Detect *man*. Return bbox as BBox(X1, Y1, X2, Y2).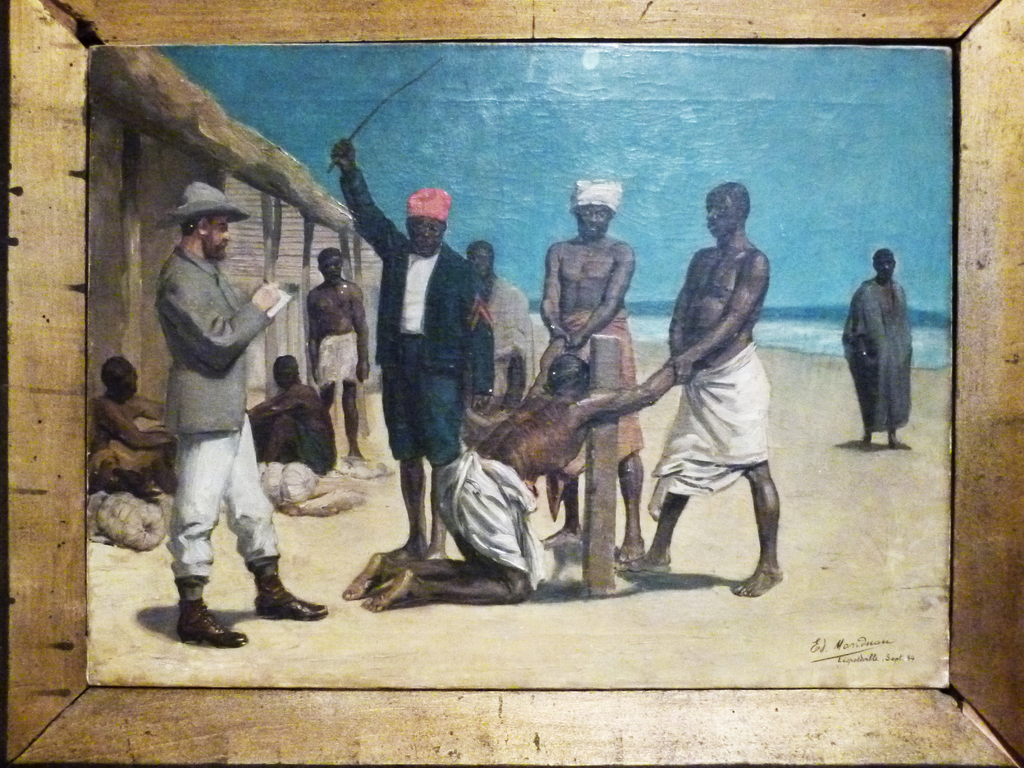
BBox(536, 179, 646, 568).
